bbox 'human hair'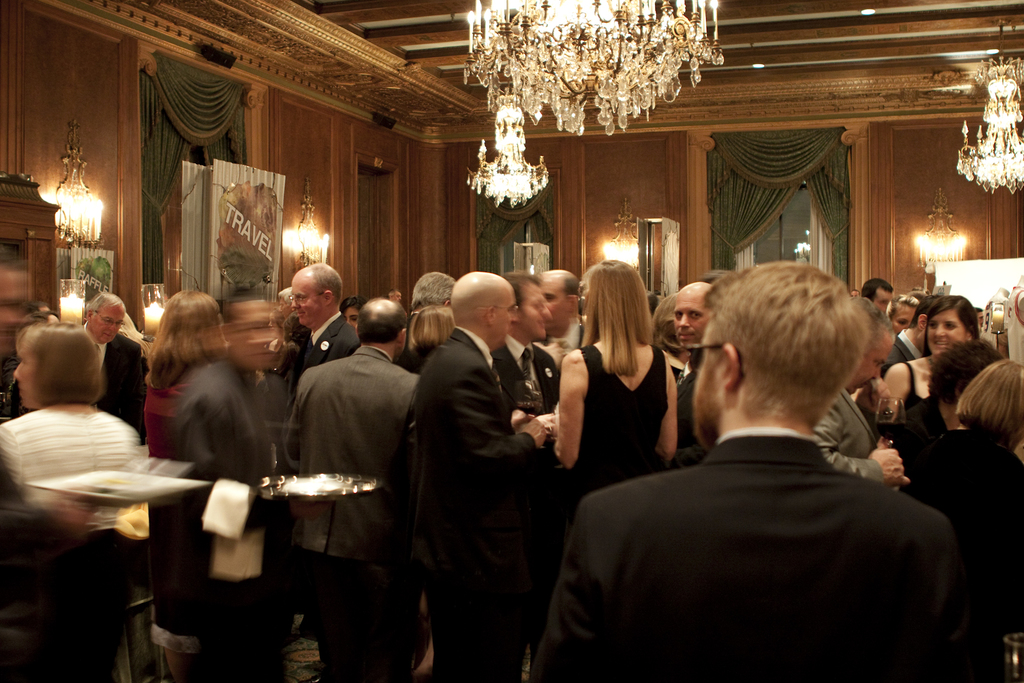
{"x1": 357, "y1": 298, "x2": 408, "y2": 342}
